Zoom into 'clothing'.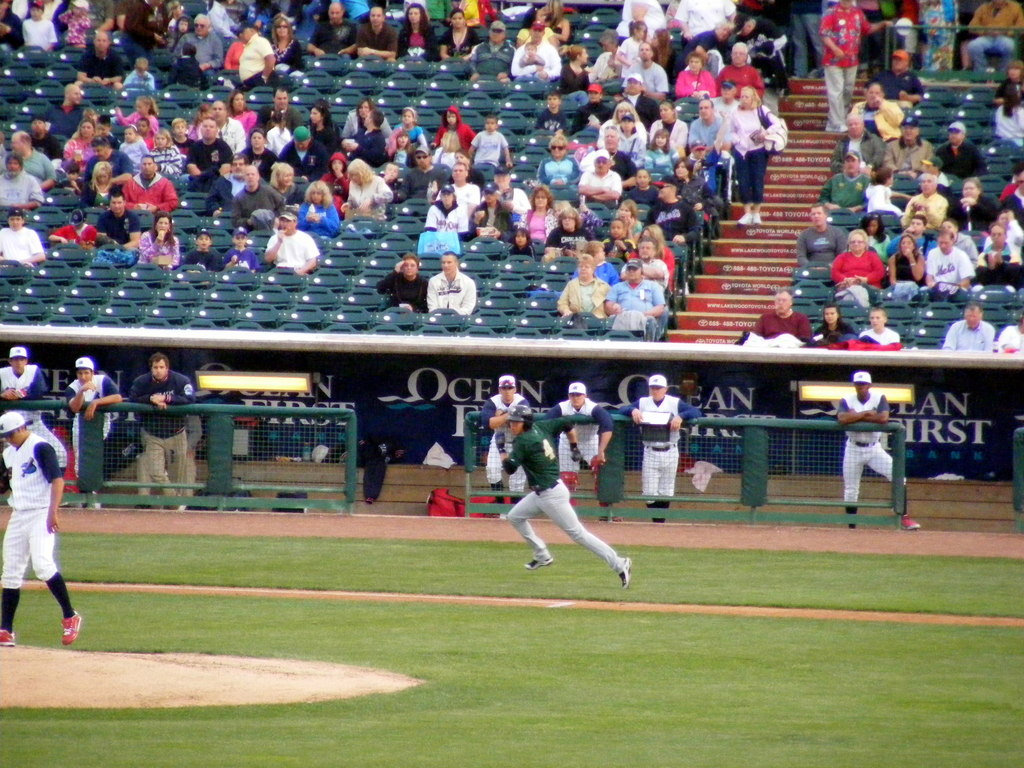
Zoom target: pyautogui.locateOnScreen(68, 375, 113, 479).
